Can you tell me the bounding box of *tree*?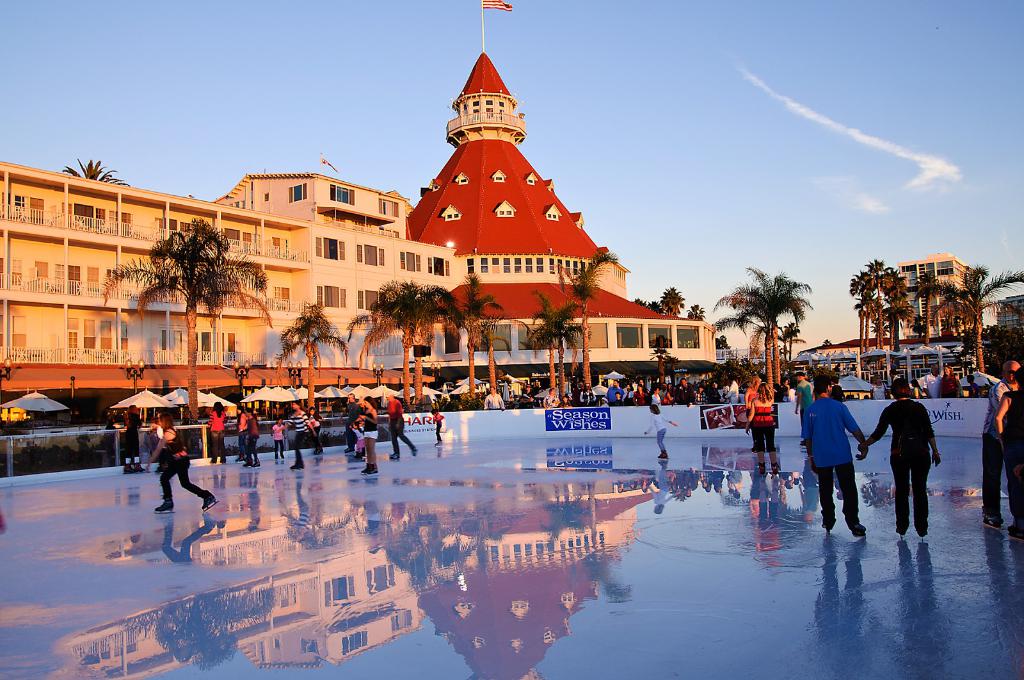
box(557, 245, 620, 391).
